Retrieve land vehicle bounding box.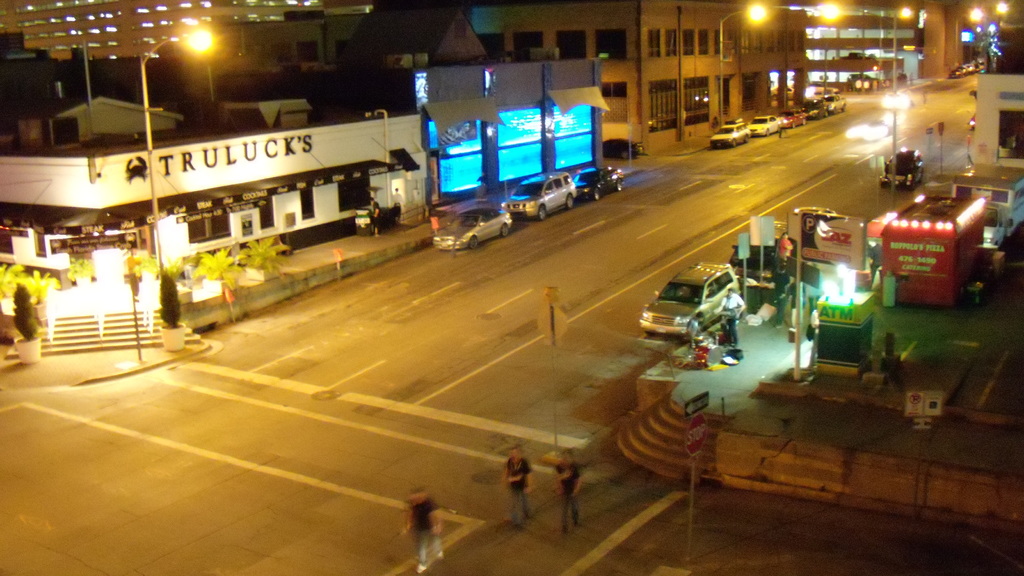
Bounding box: 497:170:577:220.
